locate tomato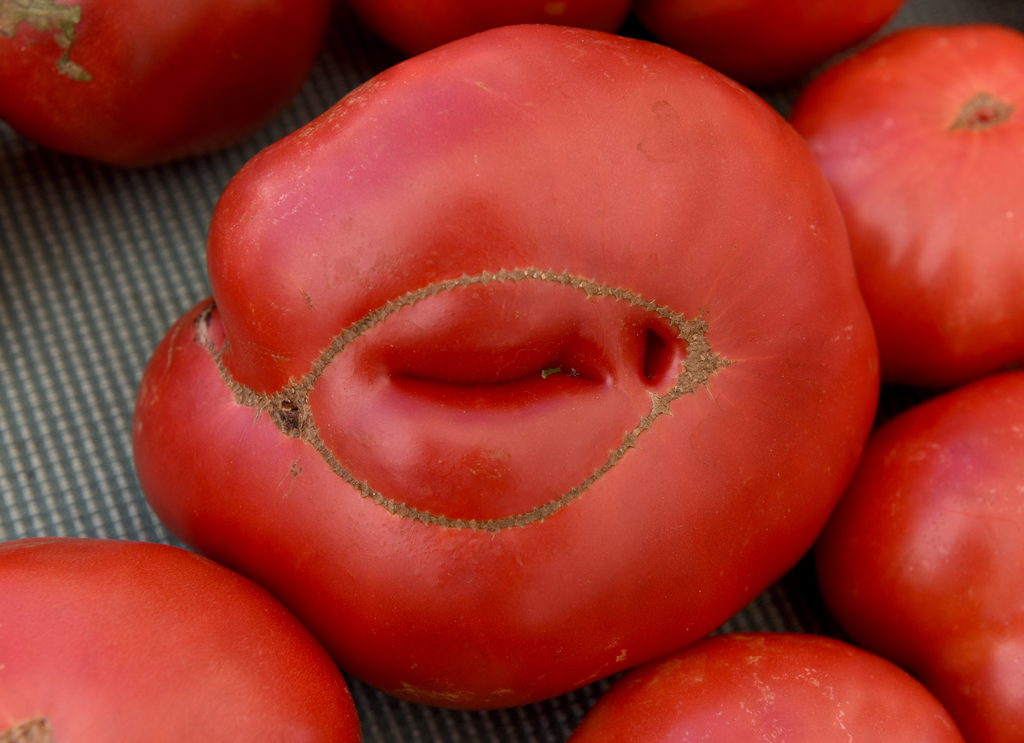
<bbox>569, 628, 959, 742</bbox>
